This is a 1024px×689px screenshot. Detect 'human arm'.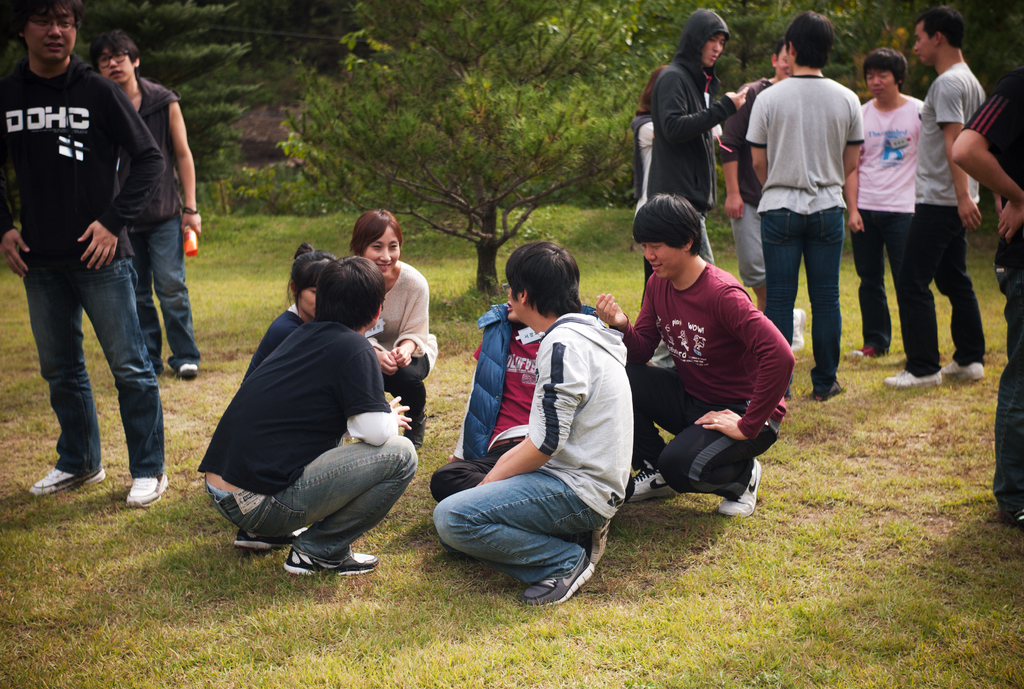
(left=948, top=74, right=1023, bottom=244).
